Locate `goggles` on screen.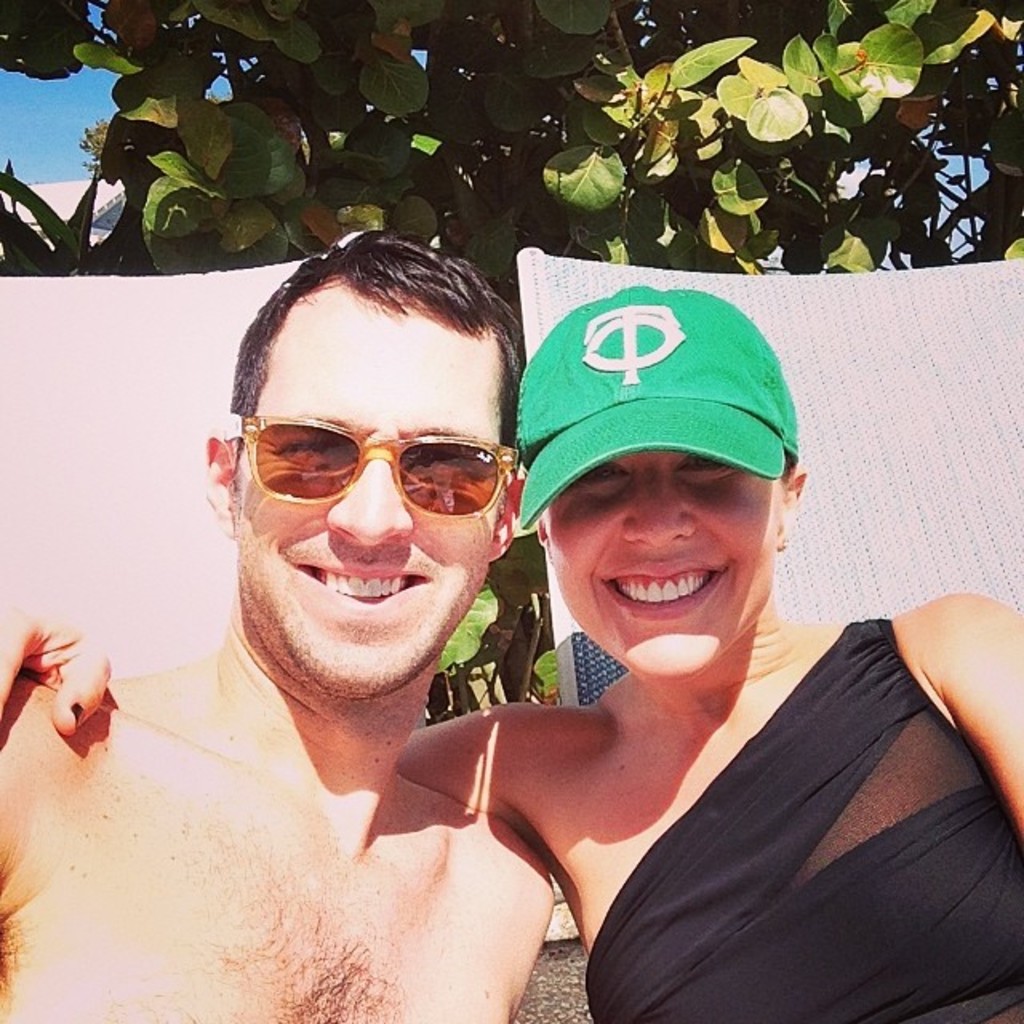
On screen at l=226, t=402, r=525, b=525.
